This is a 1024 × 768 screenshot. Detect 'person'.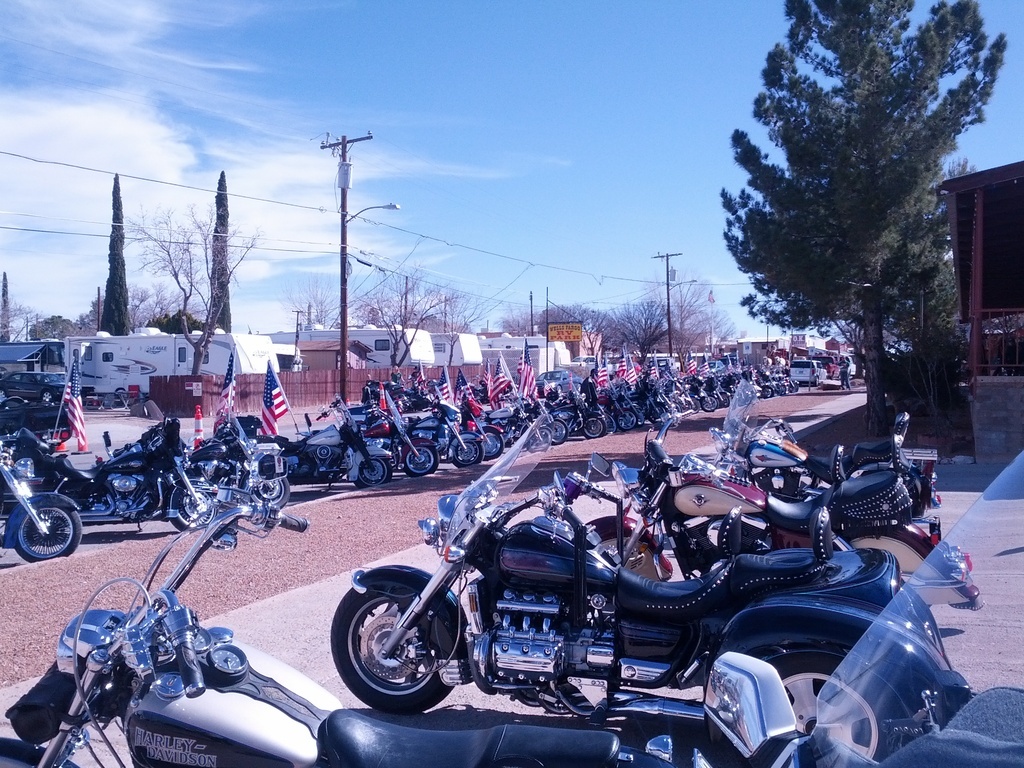
BBox(385, 366, 404, 385).
